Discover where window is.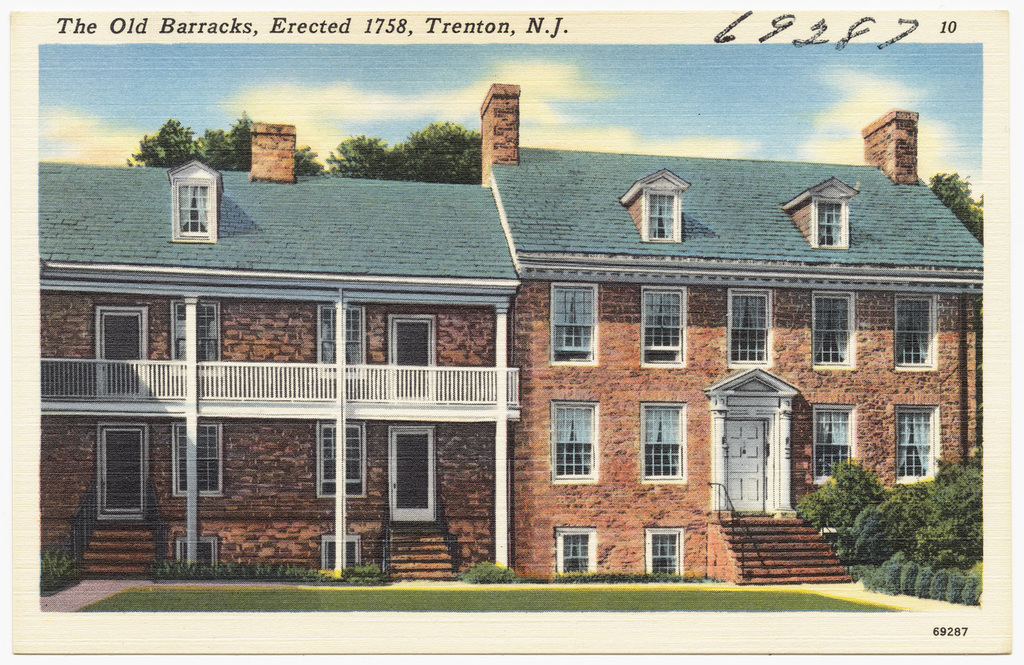
Discovered at (x1=813, y1=405, x2=851, y2=481).
